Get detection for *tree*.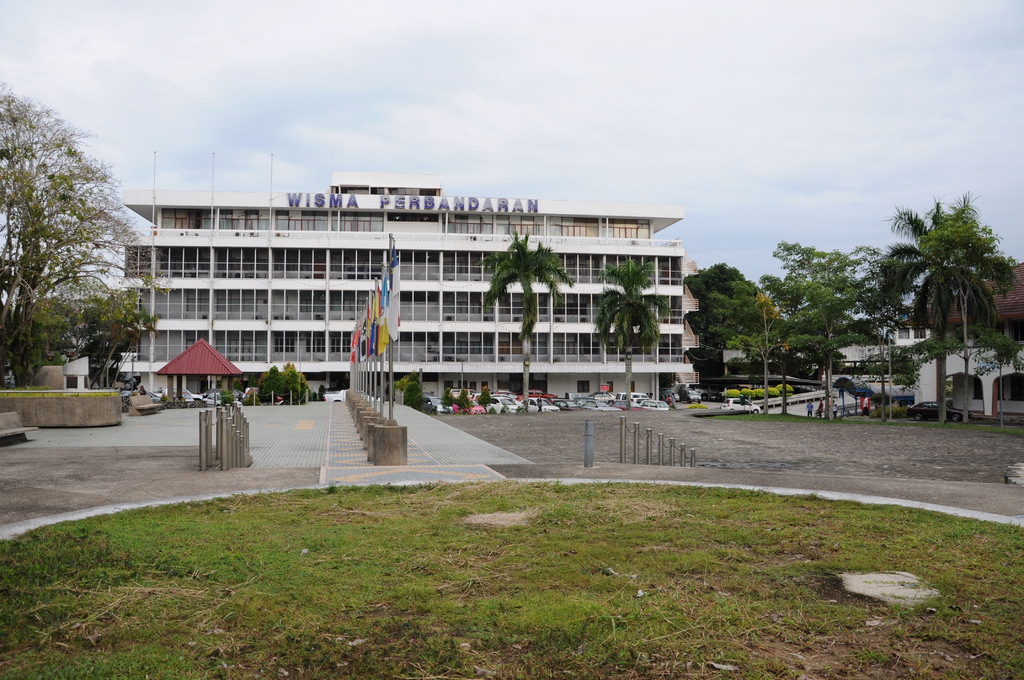
Detection: bbox(675, 256, 754, 355).
